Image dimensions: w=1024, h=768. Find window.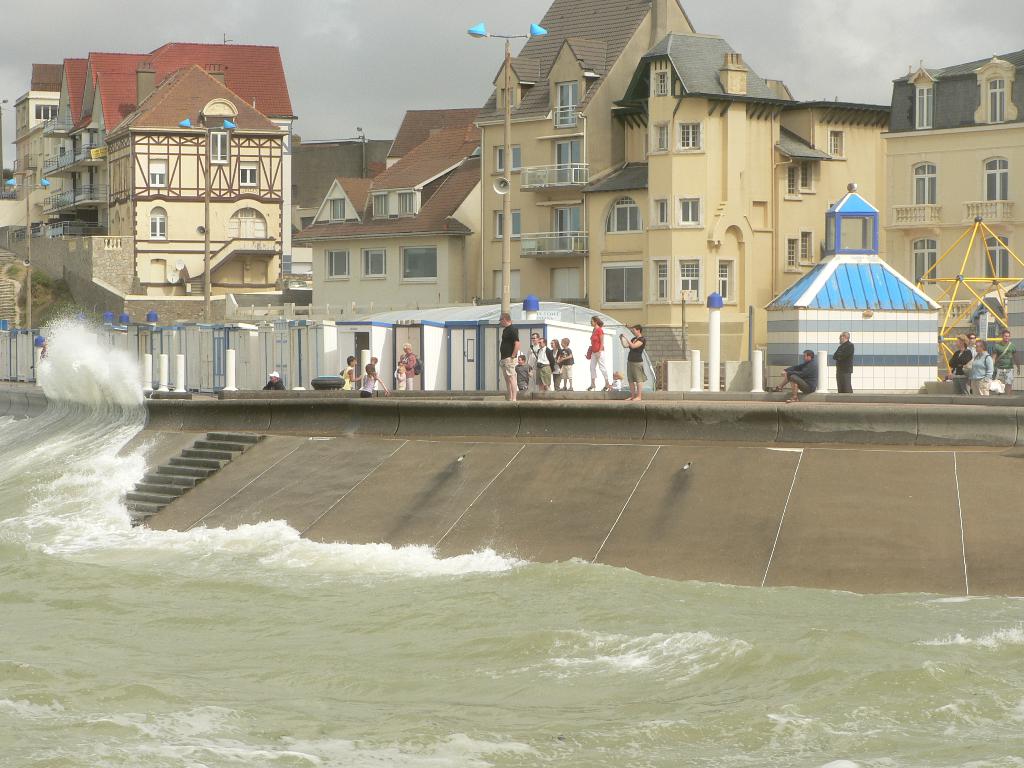
select_region(801, 161, 810, 184).
